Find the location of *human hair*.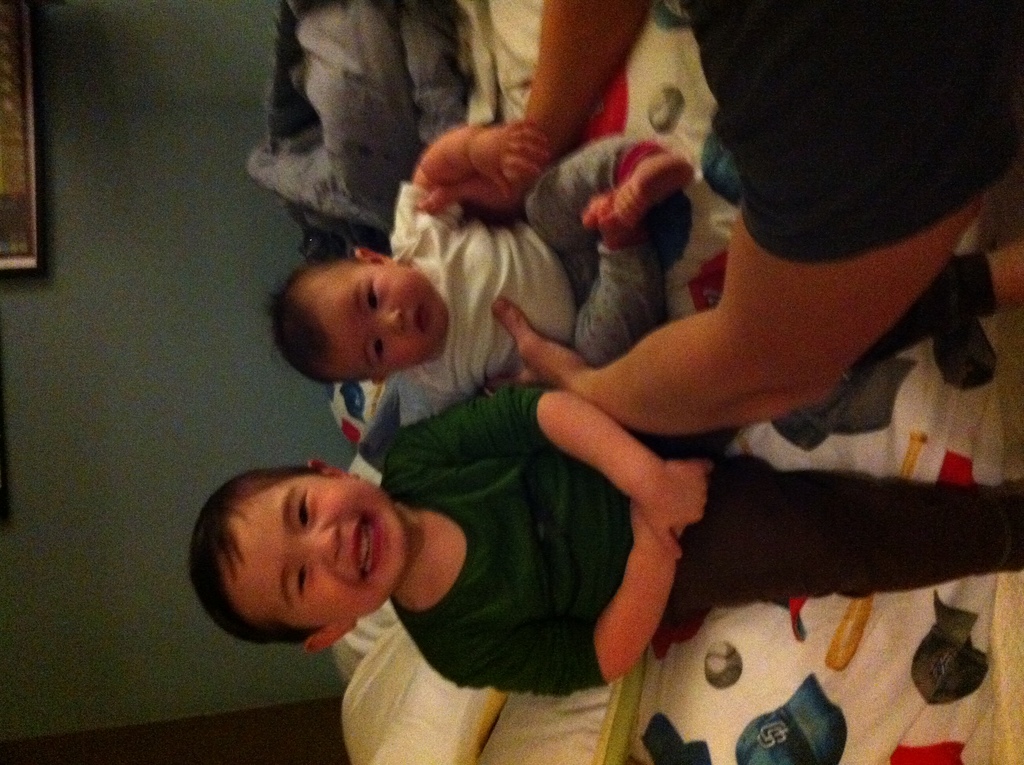
Location: detection(269, 259, 353, 388).
